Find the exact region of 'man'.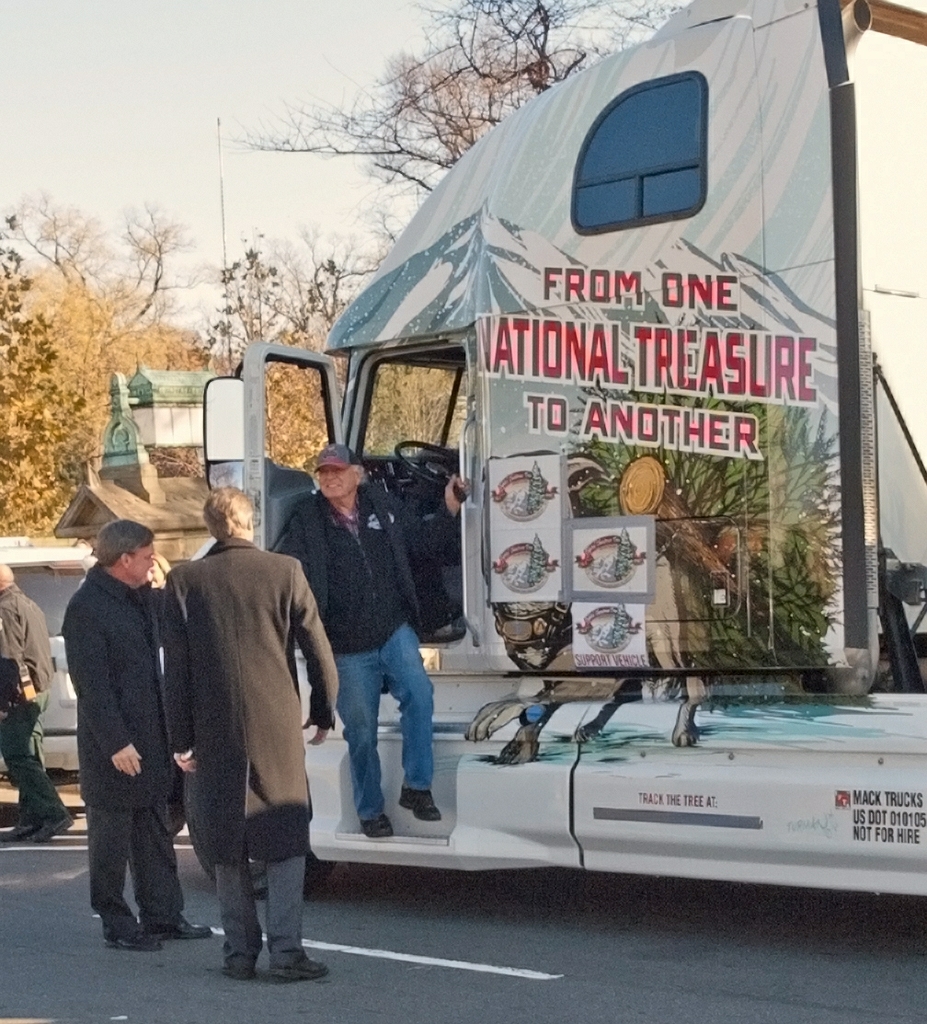
Exact region: [155,477,333,993].
